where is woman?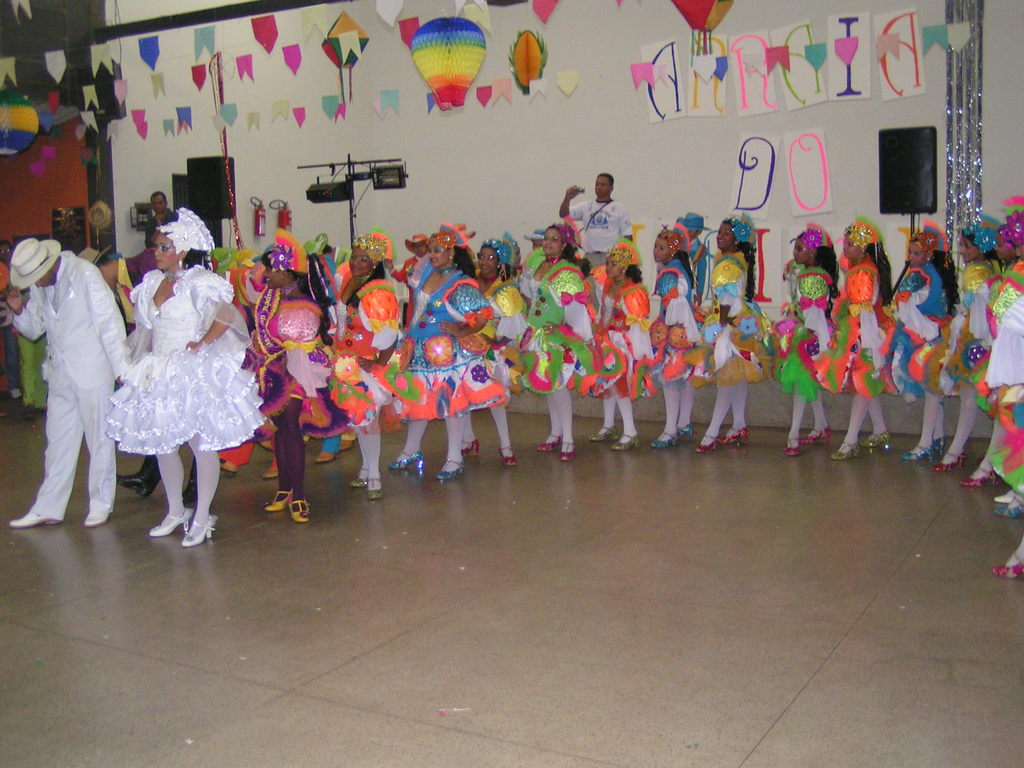
323 222 403 501.
